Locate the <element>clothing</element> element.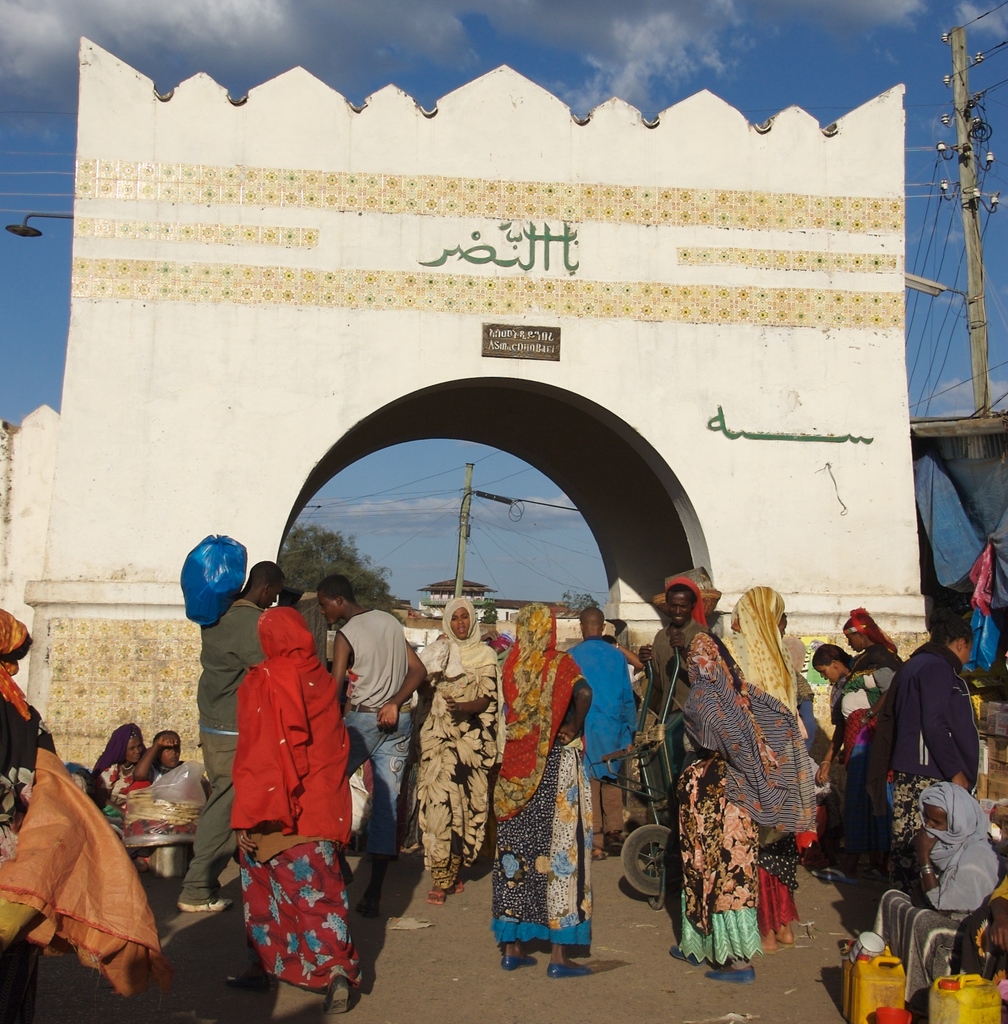
Element bbox: [563,641,644,767].
